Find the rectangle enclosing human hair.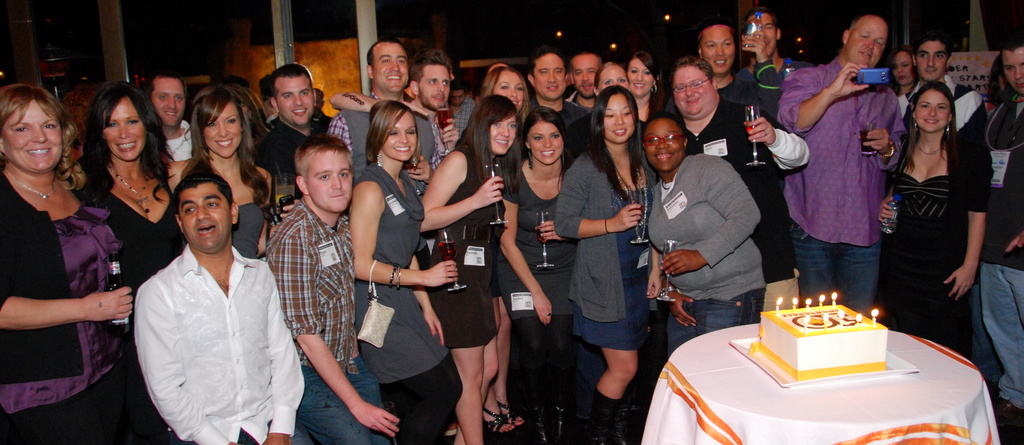
l=995, t=36, r=1023, b=60.
